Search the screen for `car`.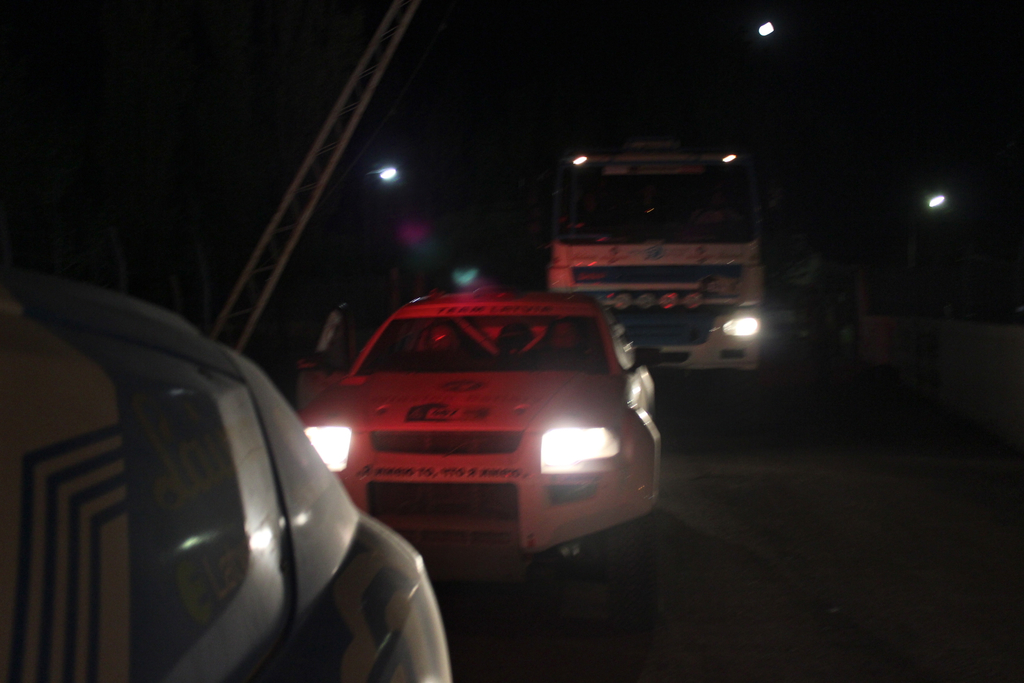
Found at [303,290,658,599].
